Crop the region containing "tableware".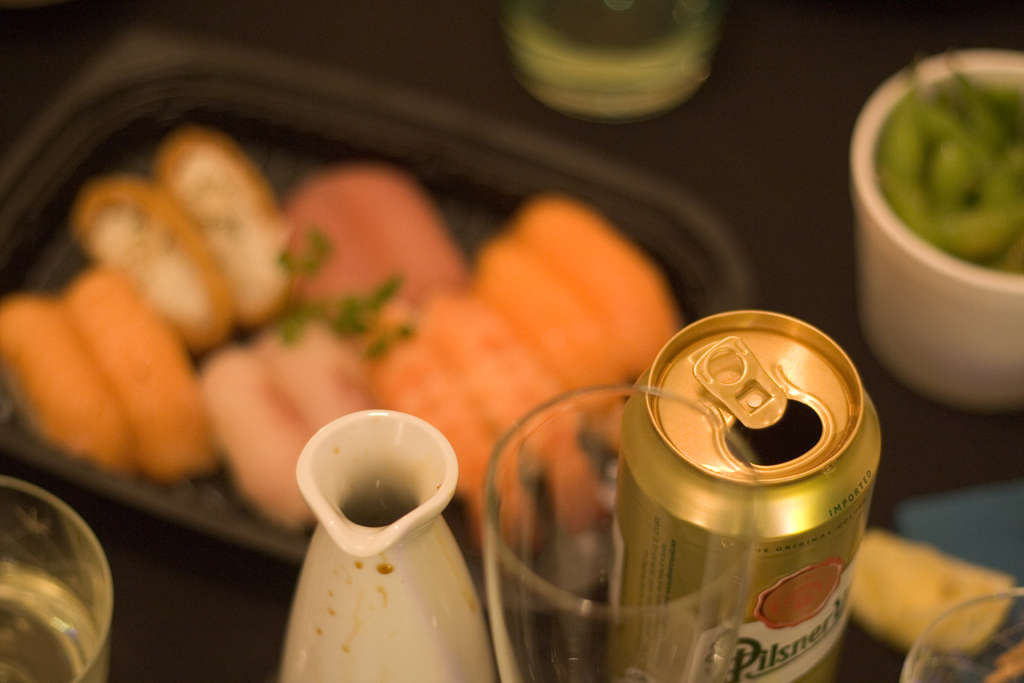
Crop region: box(0, 472, 109, 682).
